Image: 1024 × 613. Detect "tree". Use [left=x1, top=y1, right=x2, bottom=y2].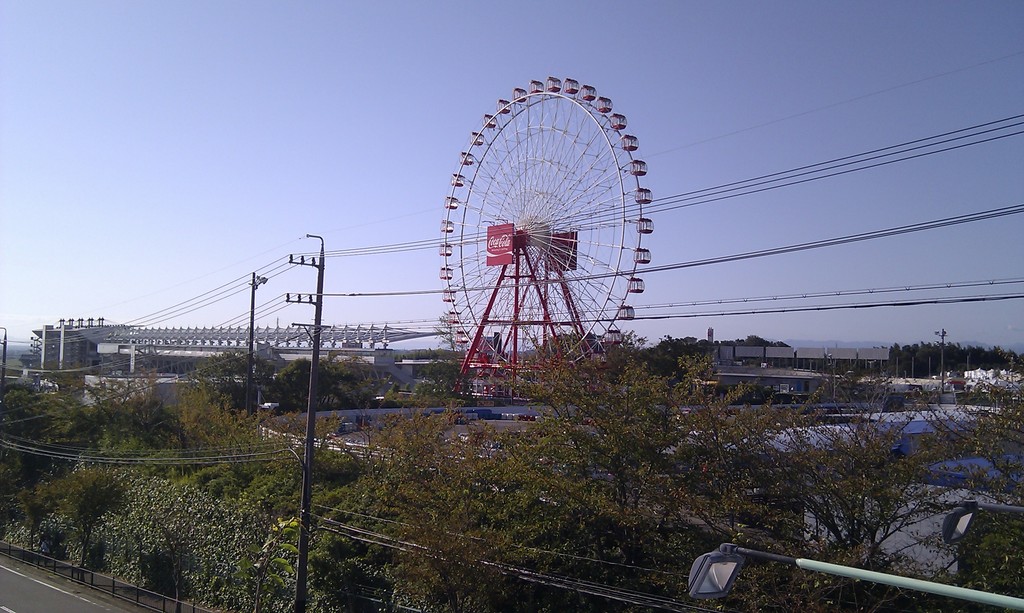
[left=401, top=351, right=467, bottom=412].
